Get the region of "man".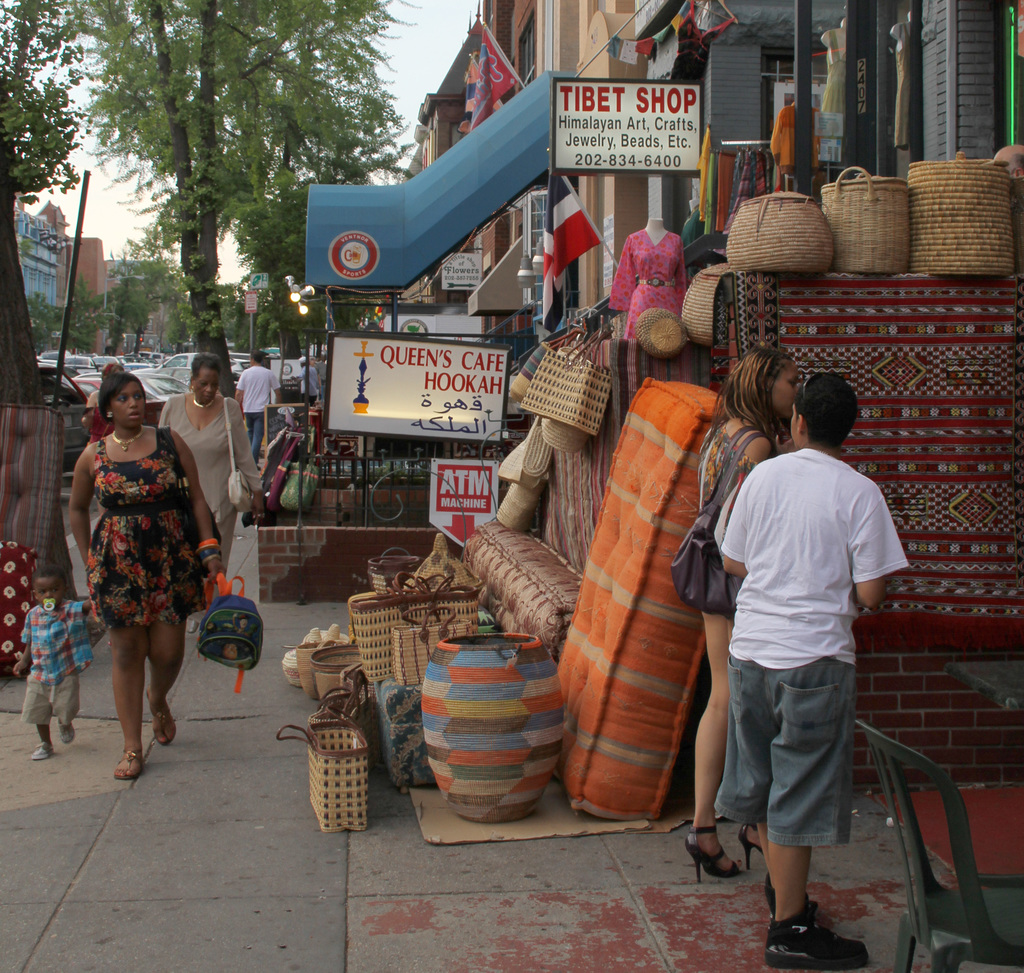
crop(226, 348, 279, 474).
